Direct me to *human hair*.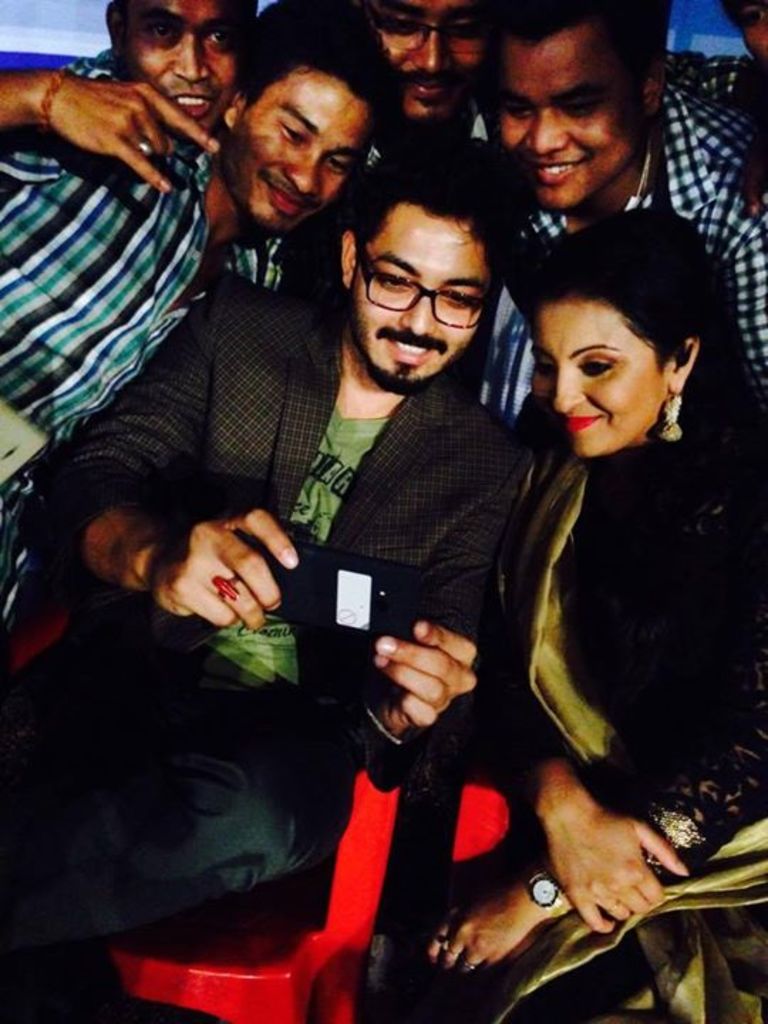
Direction: l=526, t=230, r=698, b=427.
